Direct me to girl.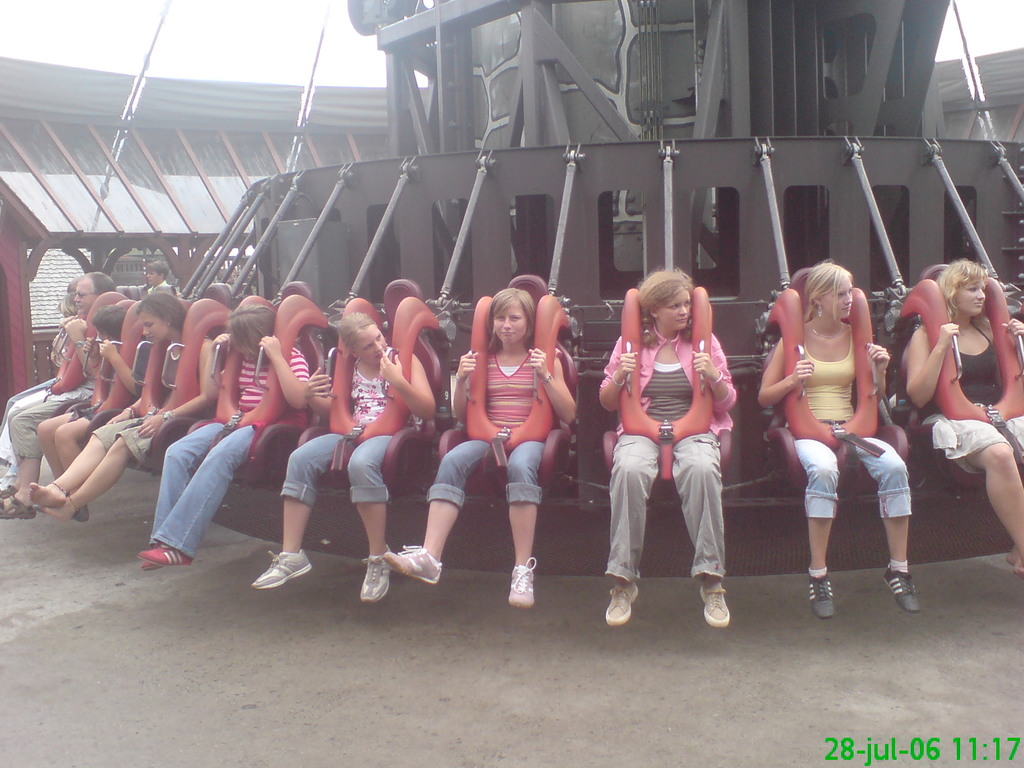
Direction: box(909, 264, 1023, 579).
